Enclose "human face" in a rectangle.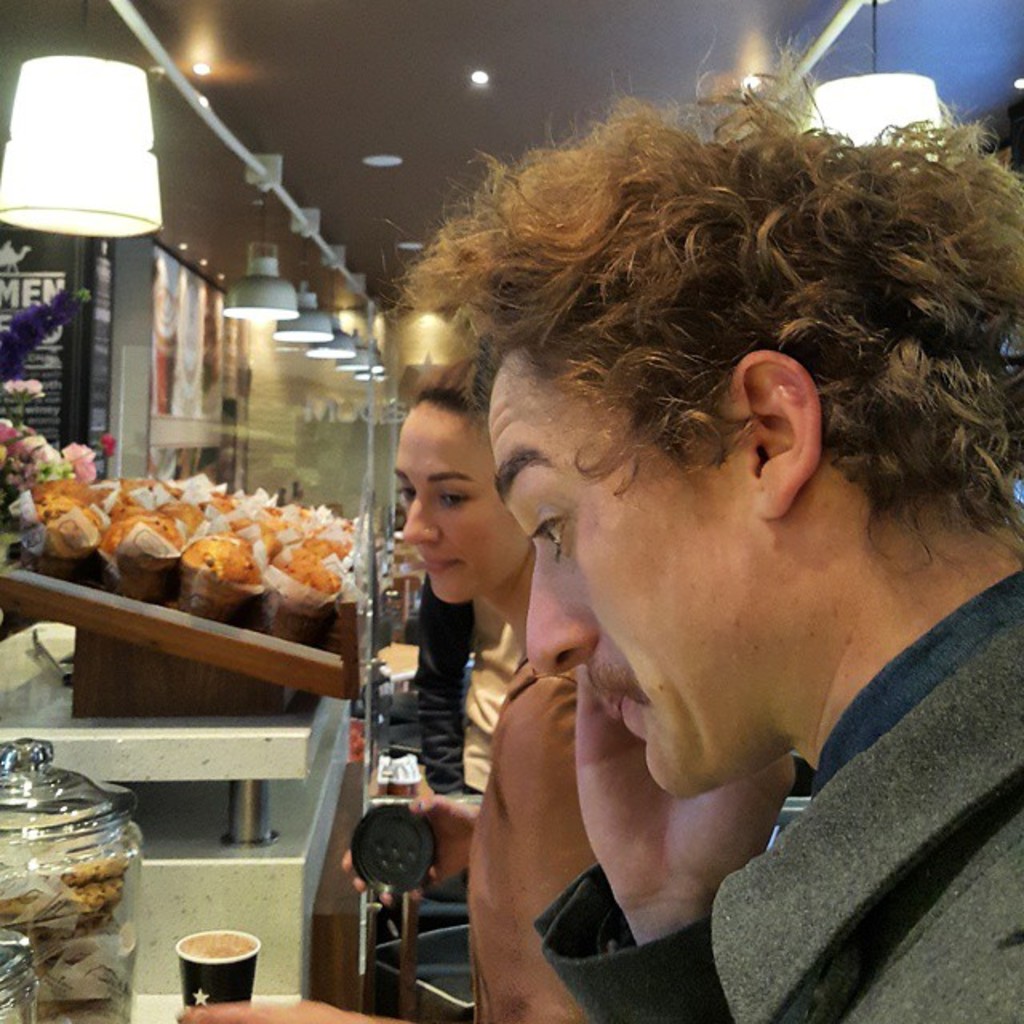
<box>400,397,528,598</box>.
